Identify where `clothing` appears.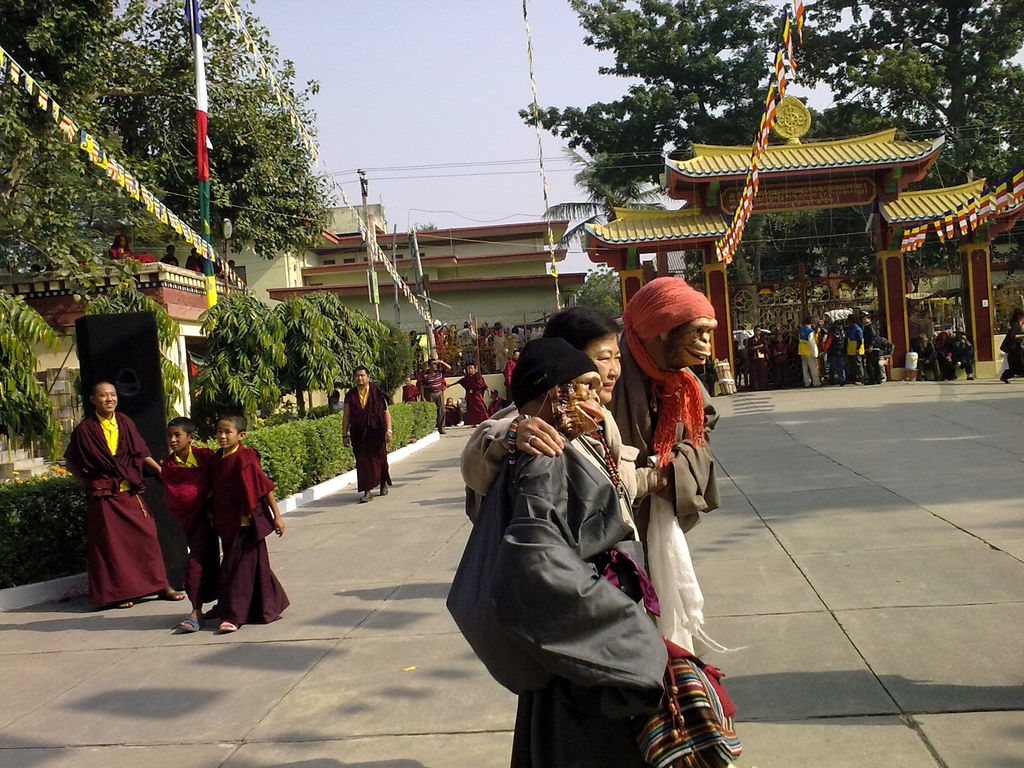
Appears at left=111, top=245, right=131, bottom=259.
